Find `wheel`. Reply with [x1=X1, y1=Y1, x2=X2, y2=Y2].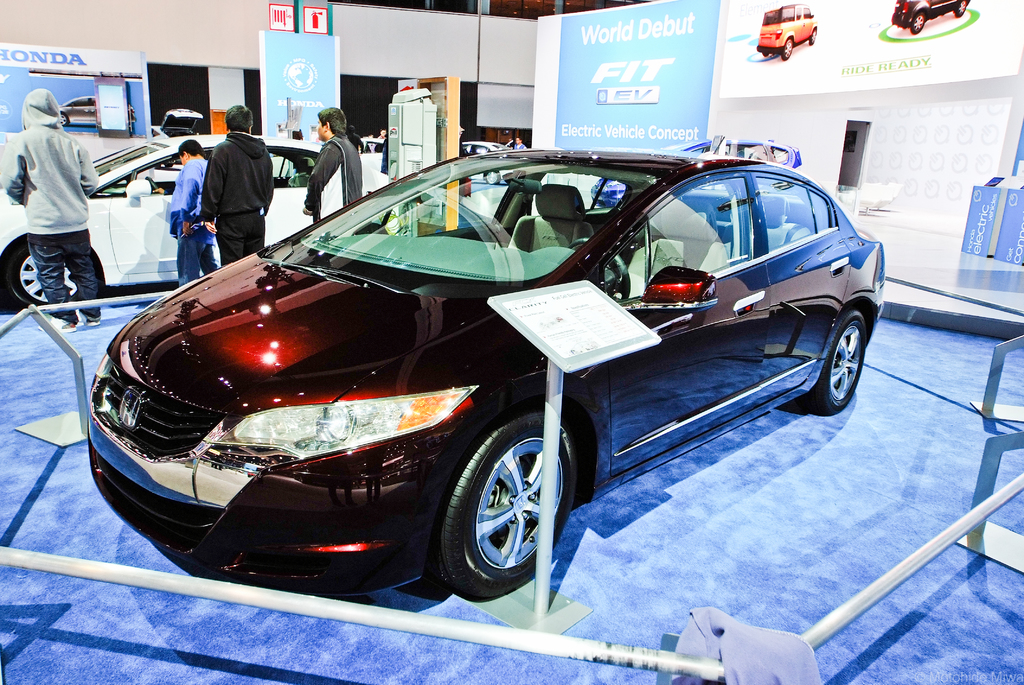
[x1=561, y1=238, x2=632, y2=300].
